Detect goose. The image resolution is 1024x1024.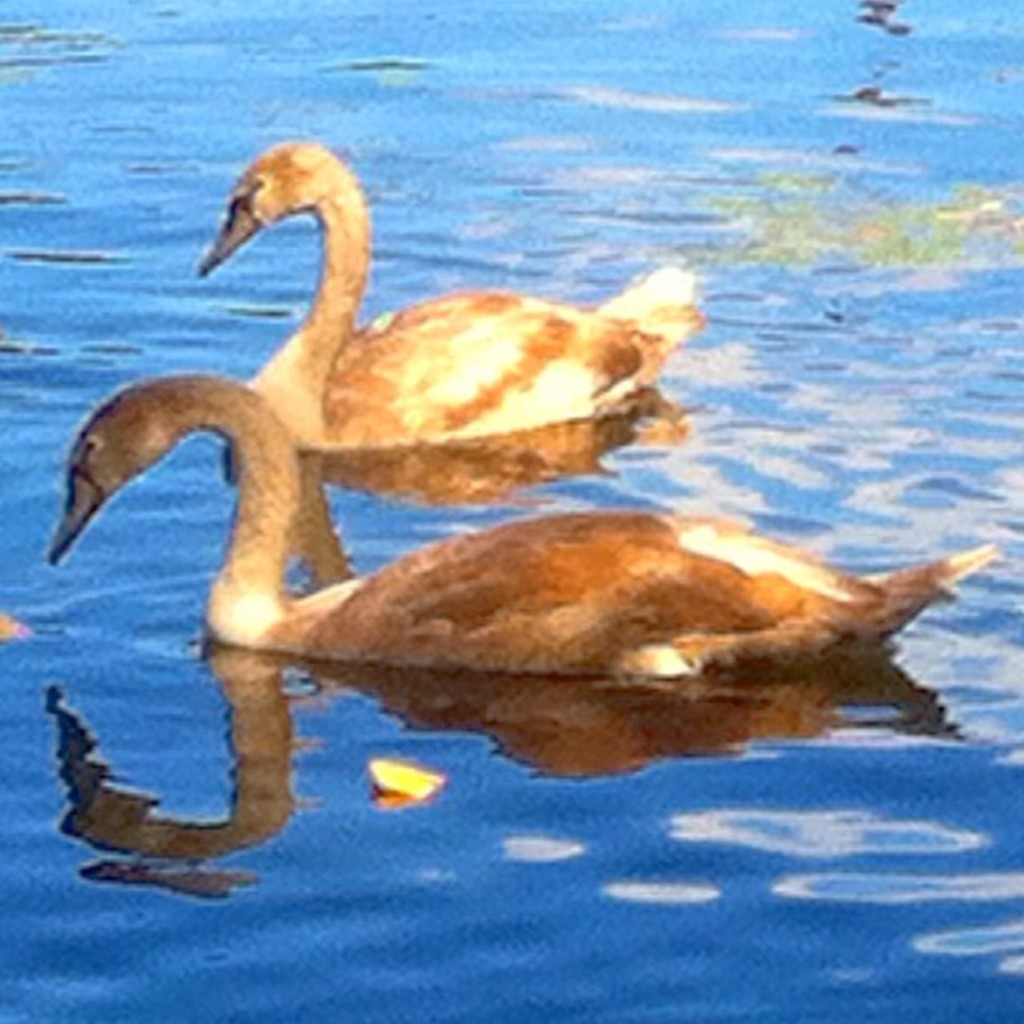
{"x1": 48, "y1": 371, "x2": 990, "y2": 686}.
